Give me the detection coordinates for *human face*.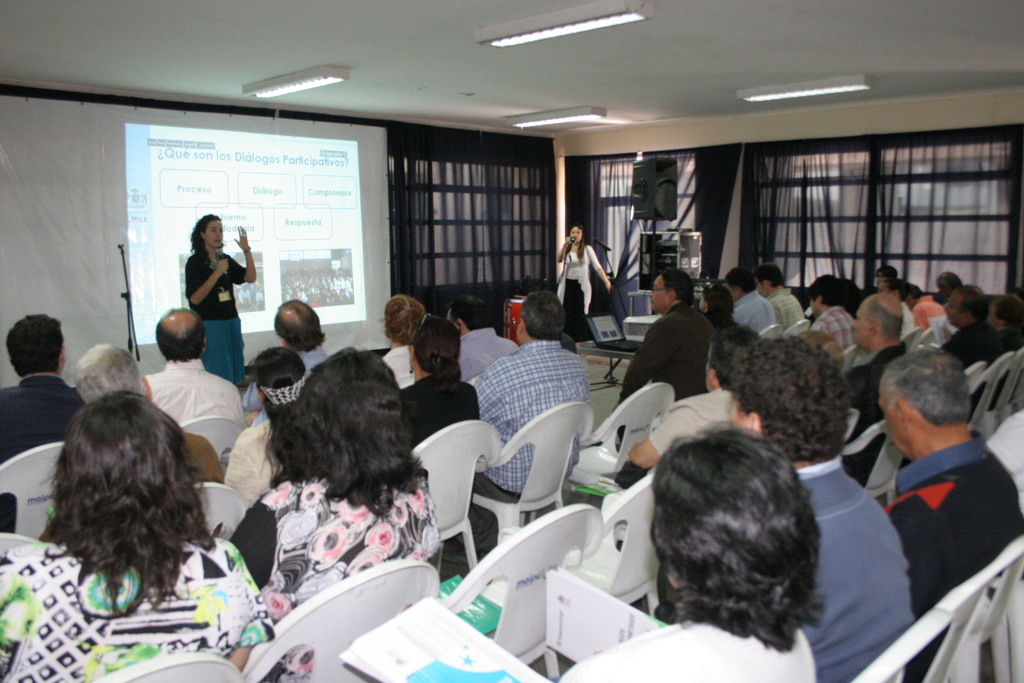
(851,304,869,348).
